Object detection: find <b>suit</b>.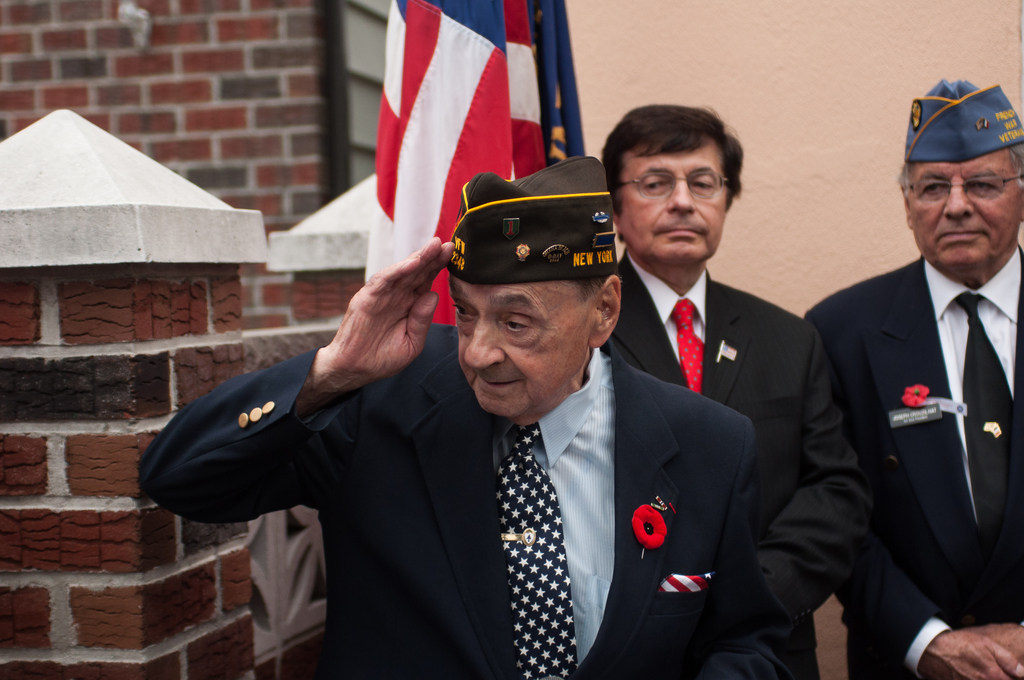
Rect(605, 156, 848, 654).
